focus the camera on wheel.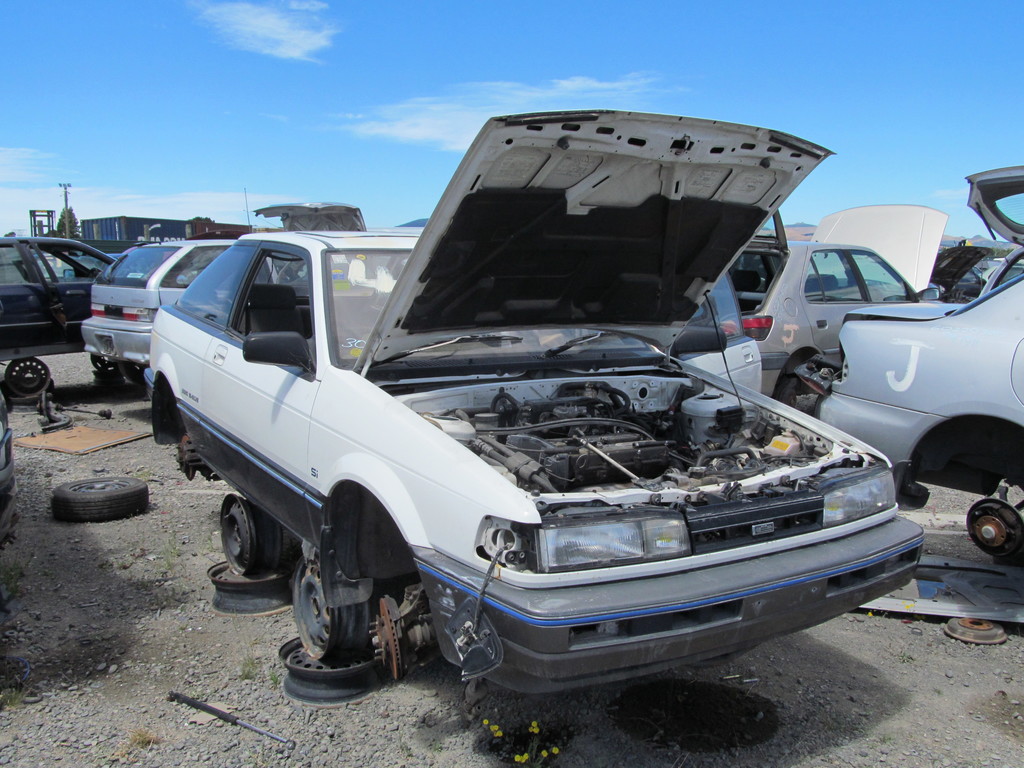
Focus region: detection(51, 479, 148, 516).
